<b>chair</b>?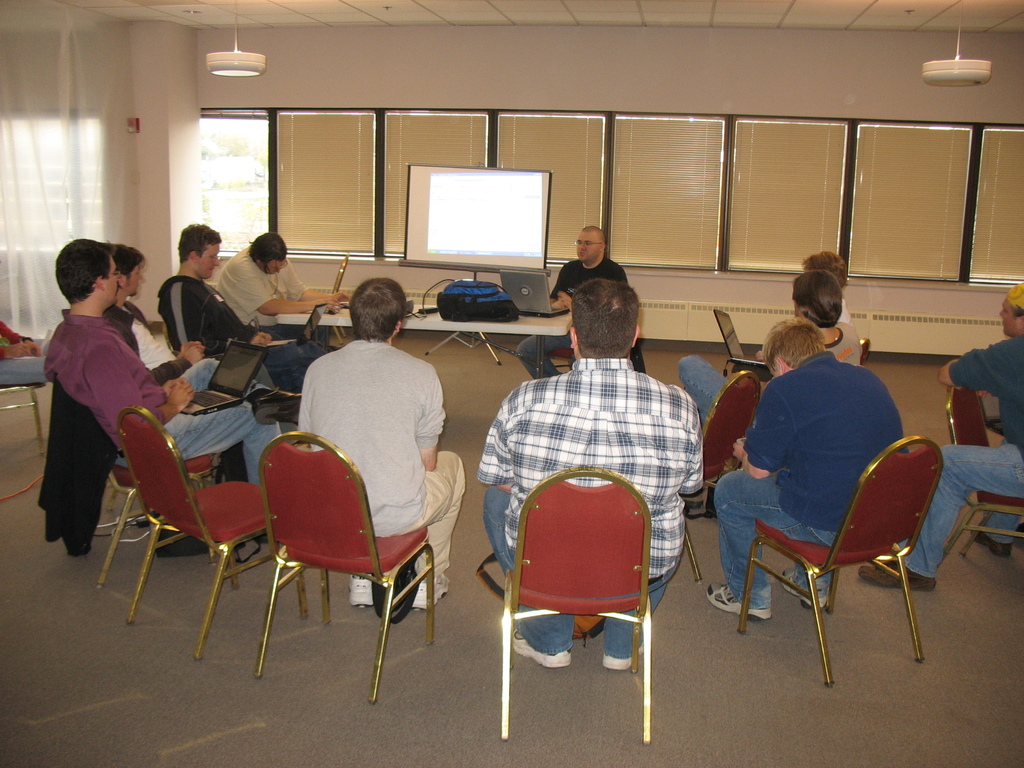
Rect(164, 321, 178, 353)
